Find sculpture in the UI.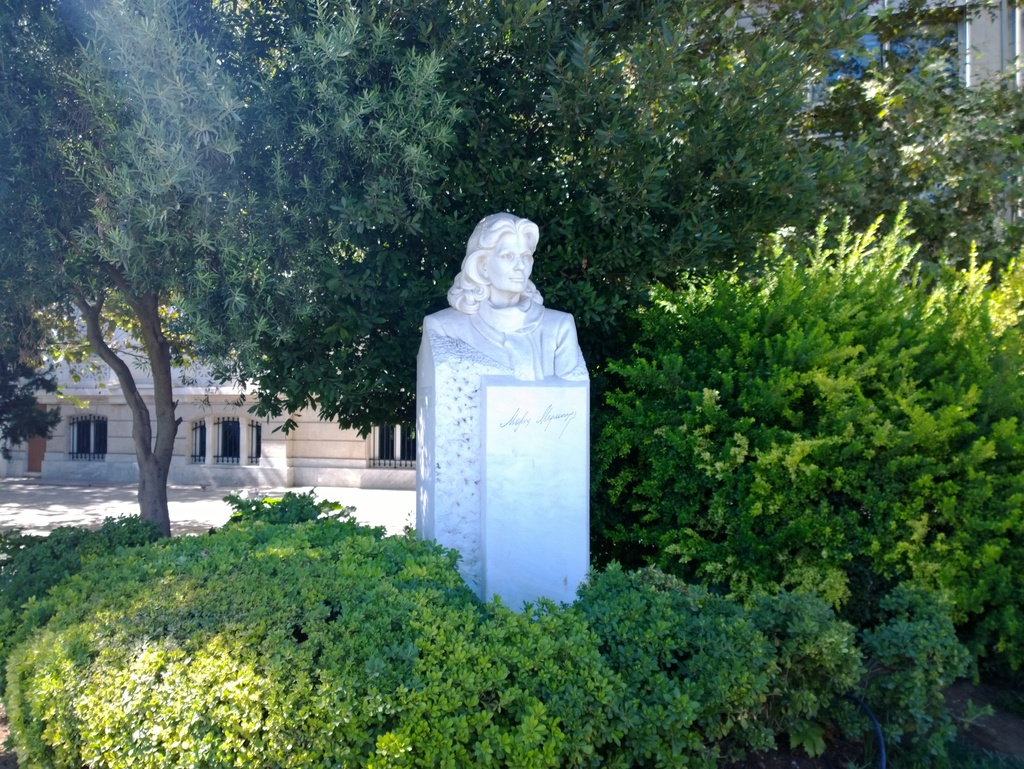
UI element at select_region(396, 198, 595, 615).
